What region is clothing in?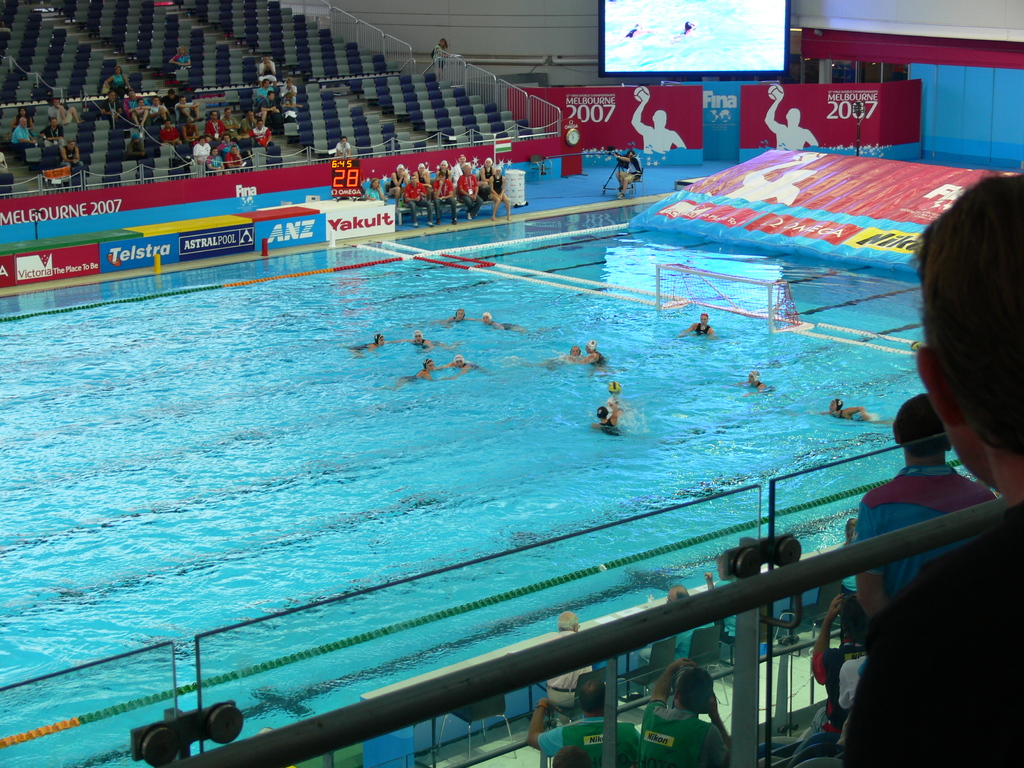
select_region(194, 144, 209, 172).
